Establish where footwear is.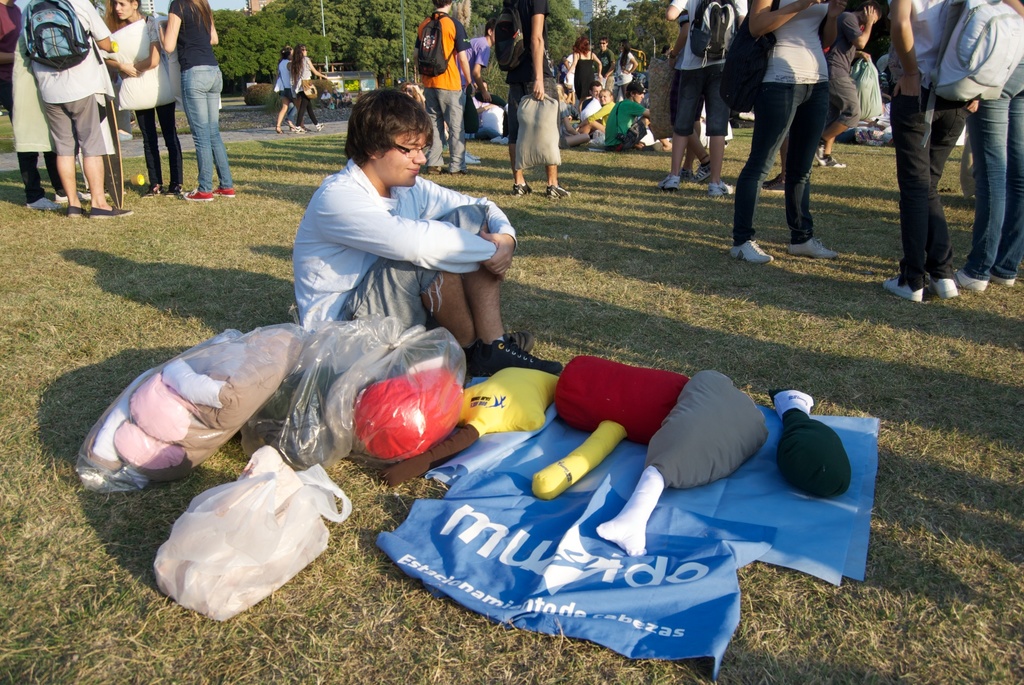
Established at [left=461, top=336, right=530, bottom=379].
